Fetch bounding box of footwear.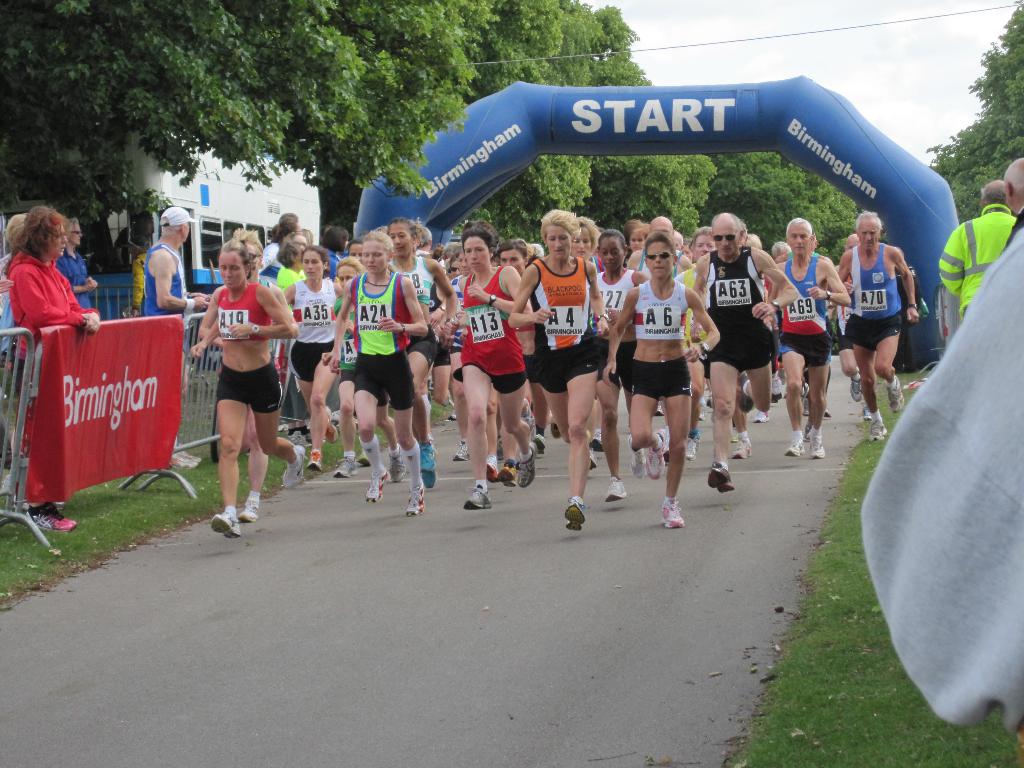
Bbox: (left=730, top=428, right=759, bottom=462).
